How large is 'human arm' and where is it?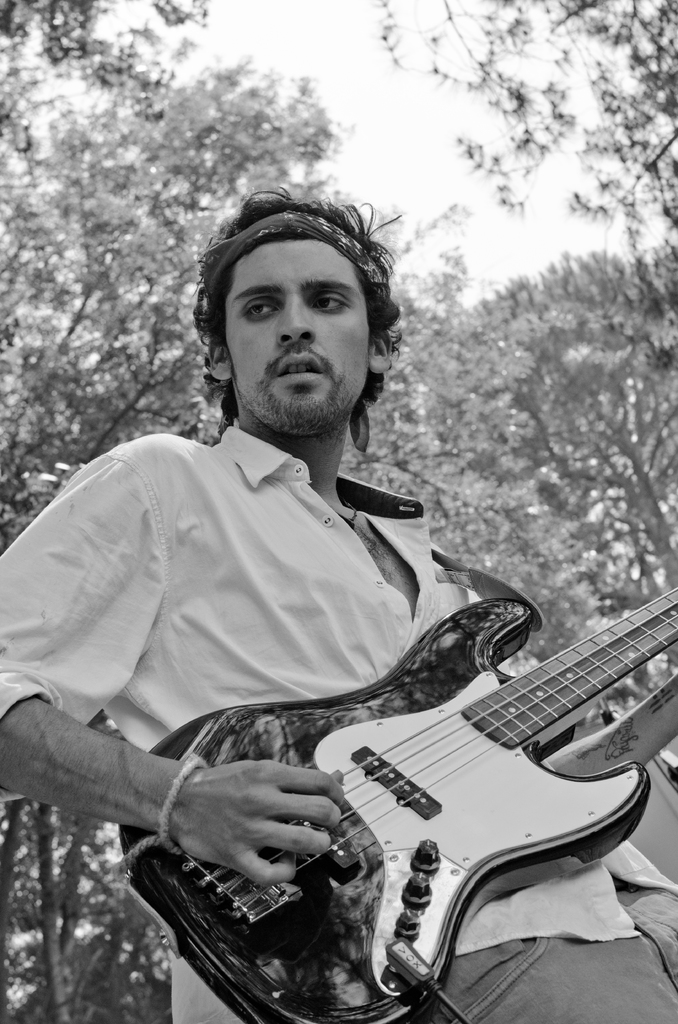
Bounding box: detection(0, 449, 342, 877).
